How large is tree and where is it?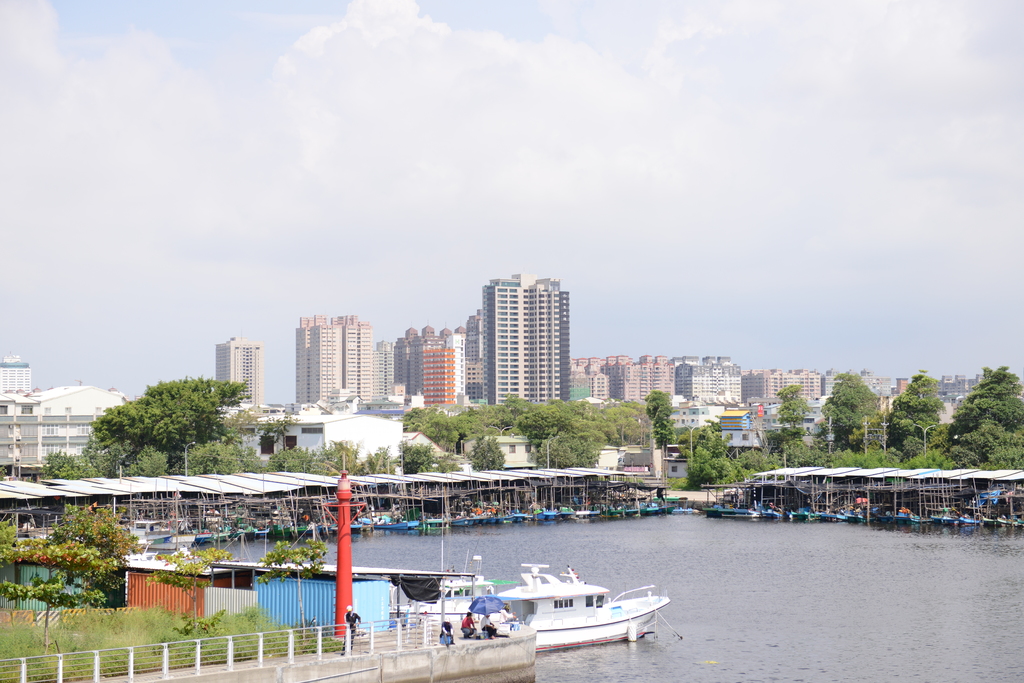
Bounding box: [518, 402, 563, 437].
